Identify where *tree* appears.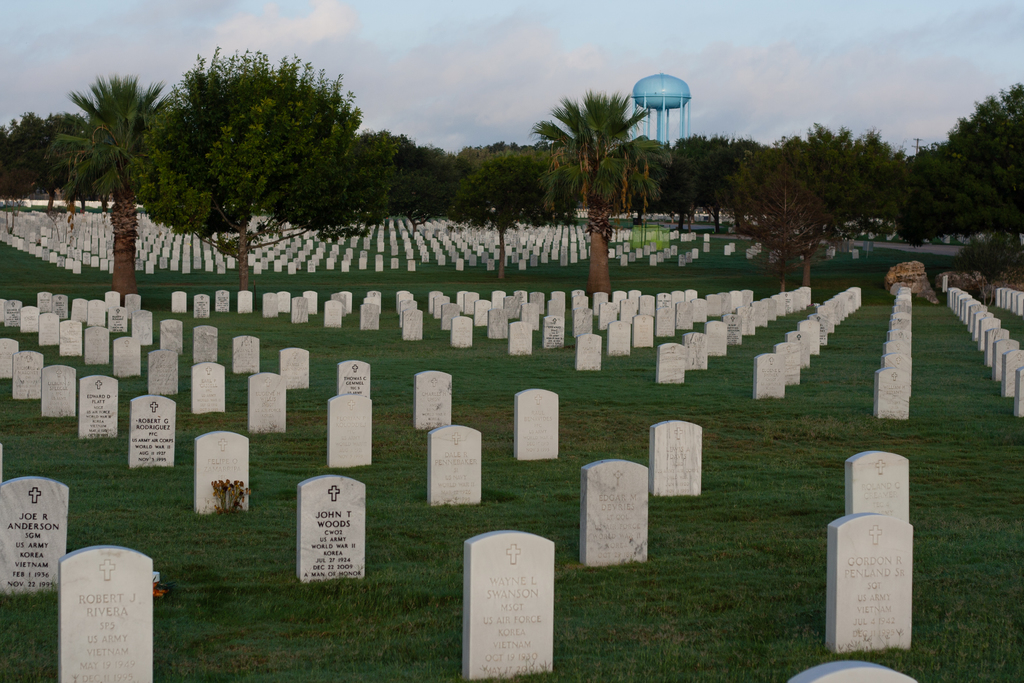
Appears at rect(538, 89, 669, 299).
